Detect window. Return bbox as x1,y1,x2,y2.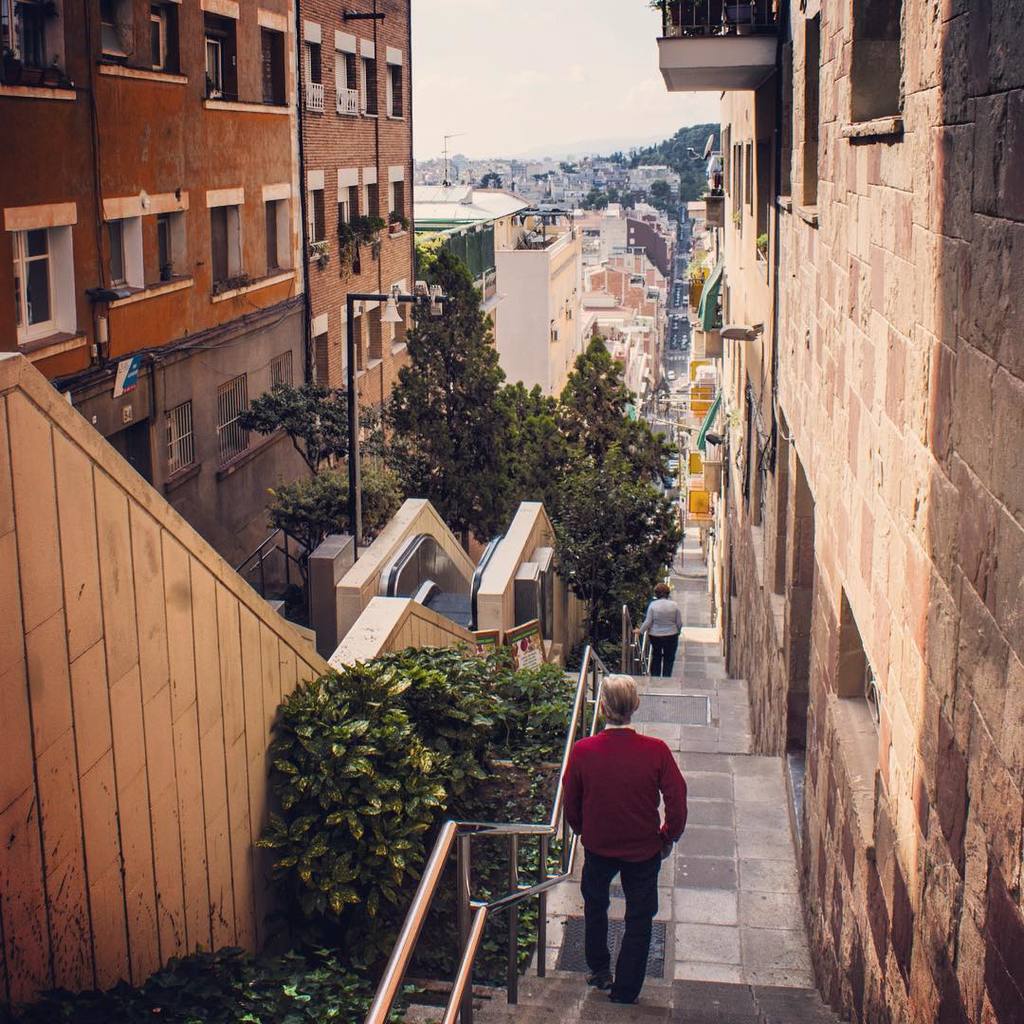
354,37,376,115.
